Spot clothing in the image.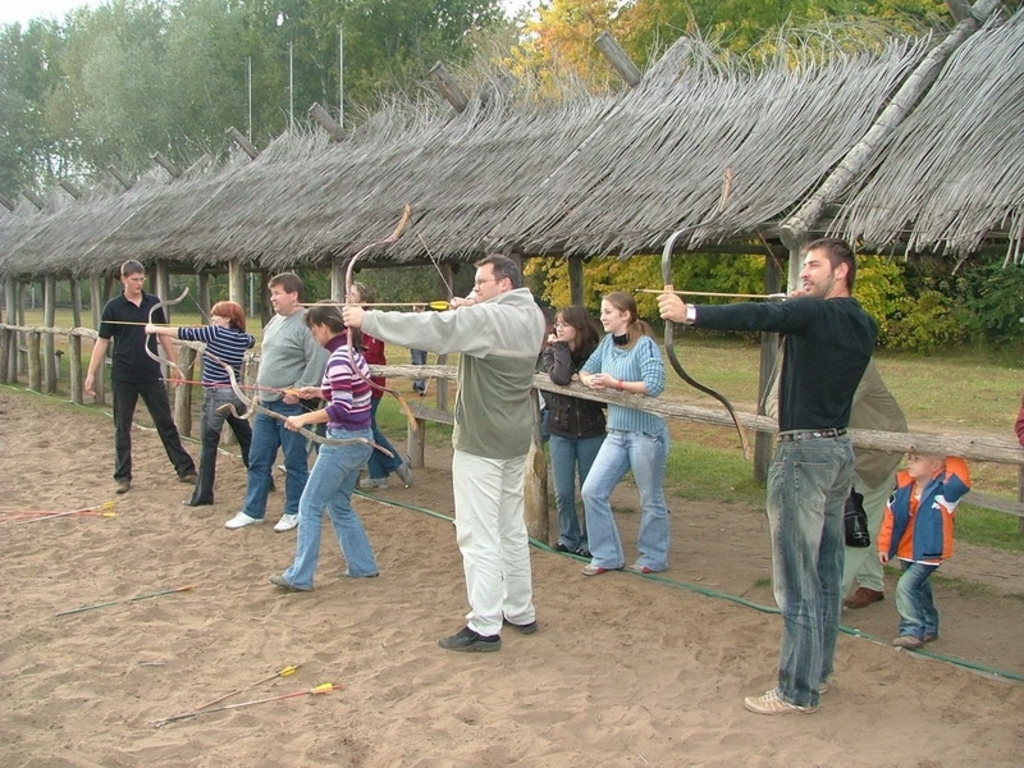
clothing found at [x1=411, y1=343, x2=433, y2=387].
